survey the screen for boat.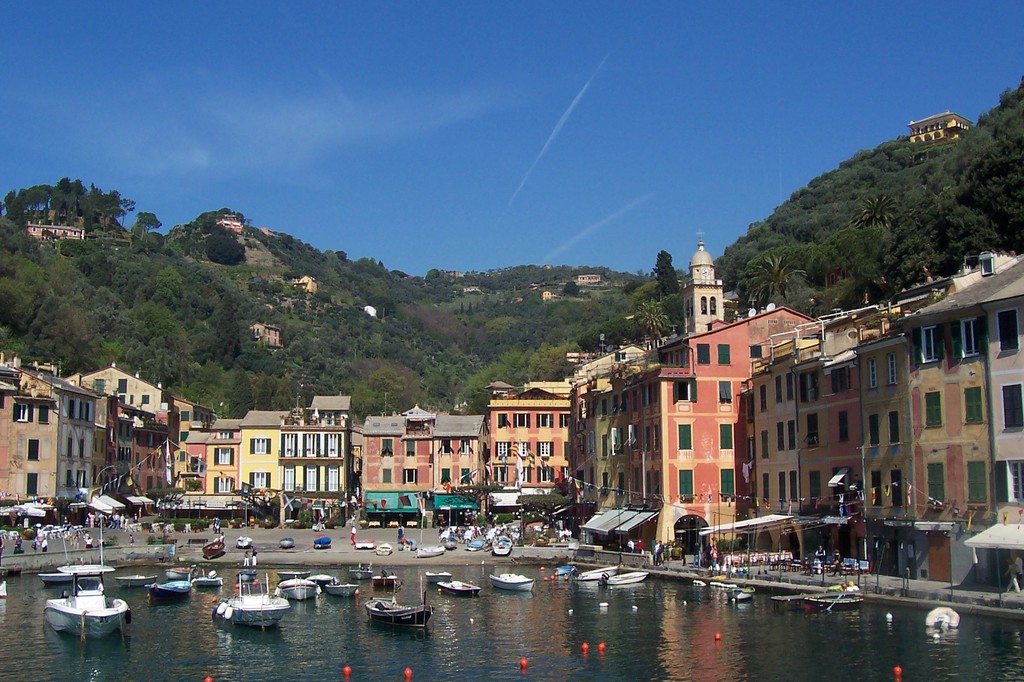
Survey found: 146, 575, 193, 601.
